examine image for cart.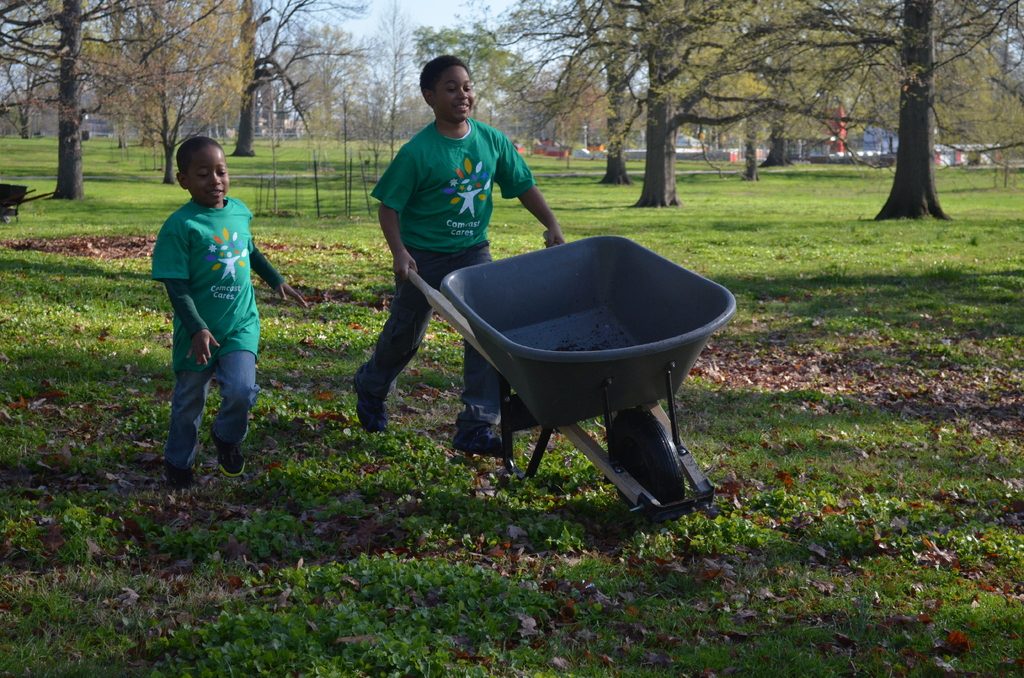
Examination result: {"x1": 405, "y1": 231, "x2": 739, "y2": 529}.
